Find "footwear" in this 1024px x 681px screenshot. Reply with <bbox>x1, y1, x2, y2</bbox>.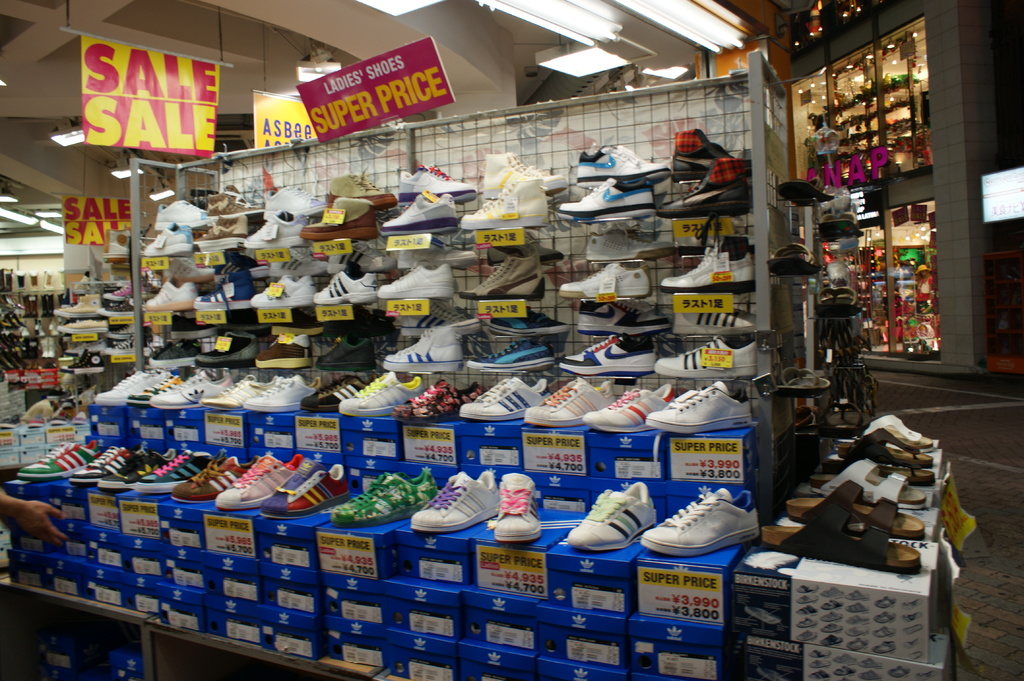
<bbox>253, 448, 342, 512</bbox>.
